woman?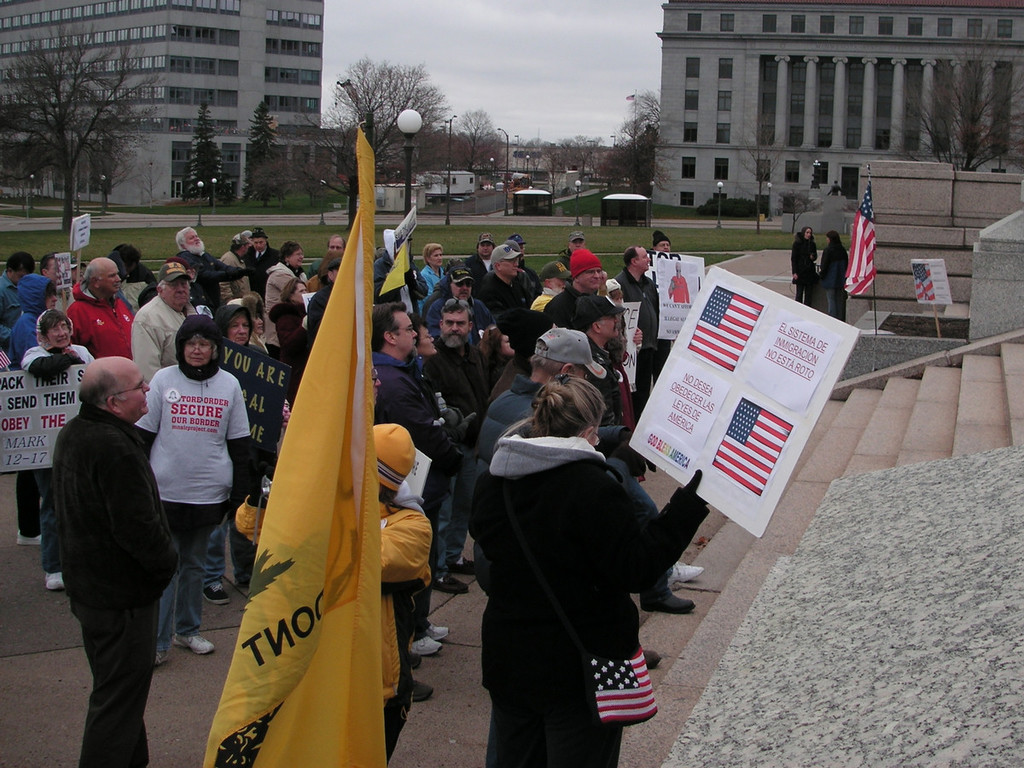
[left=790, top=227, right=817, bottom=309]
